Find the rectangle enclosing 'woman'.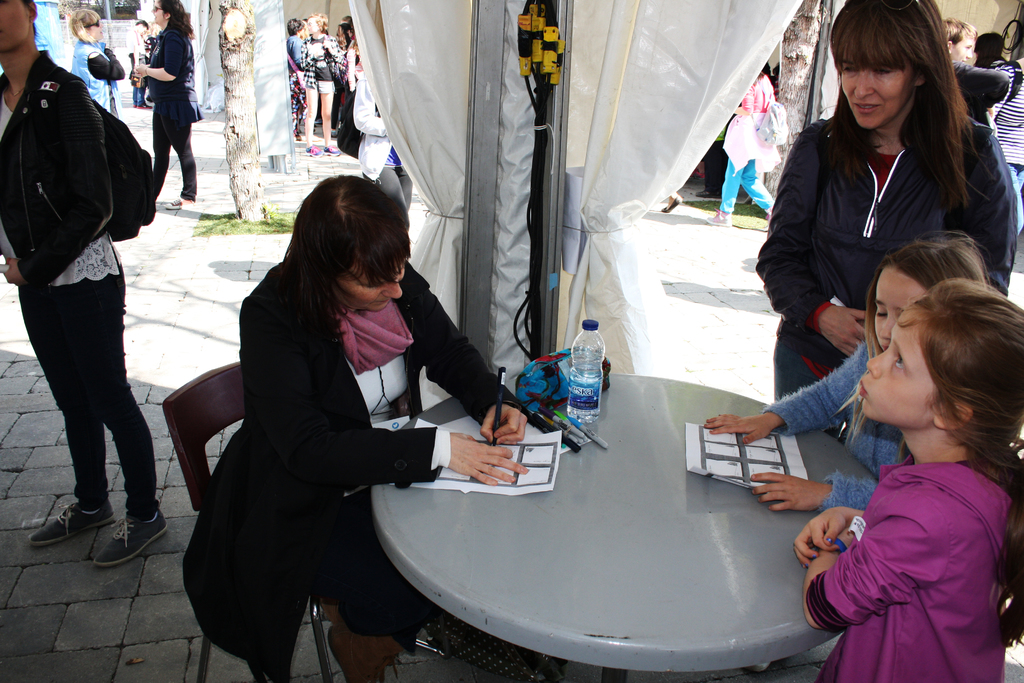
box(938, 19, 1018, 127).
